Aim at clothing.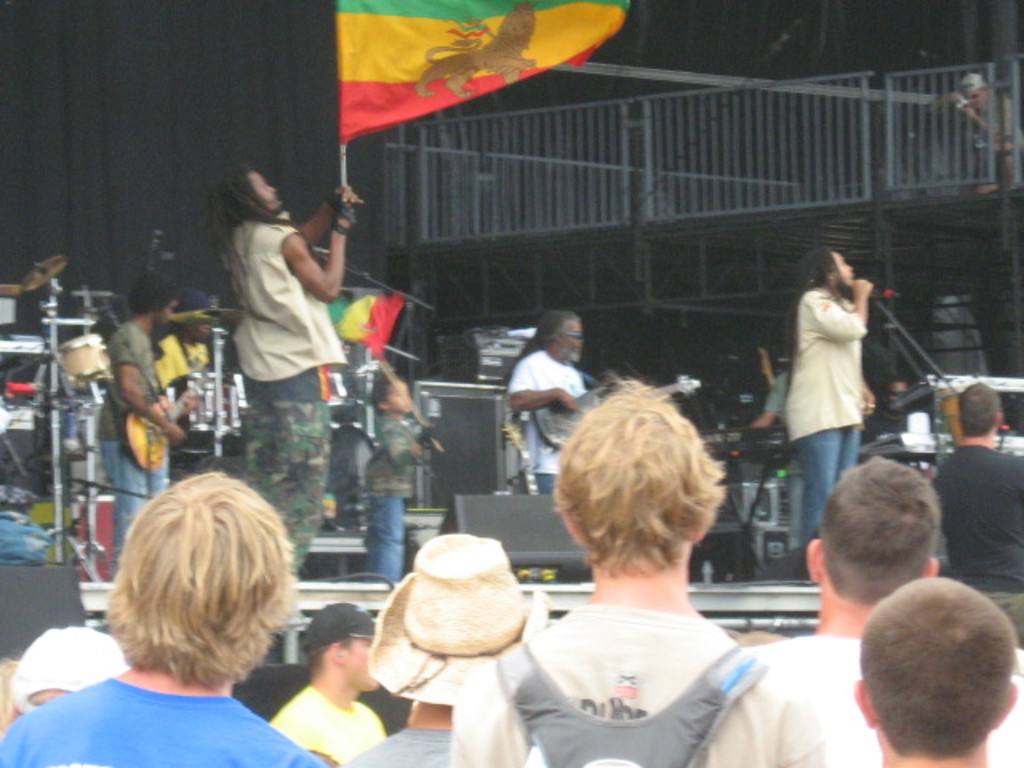
Aimed at bbox=[926, 438, 1022, 653].
